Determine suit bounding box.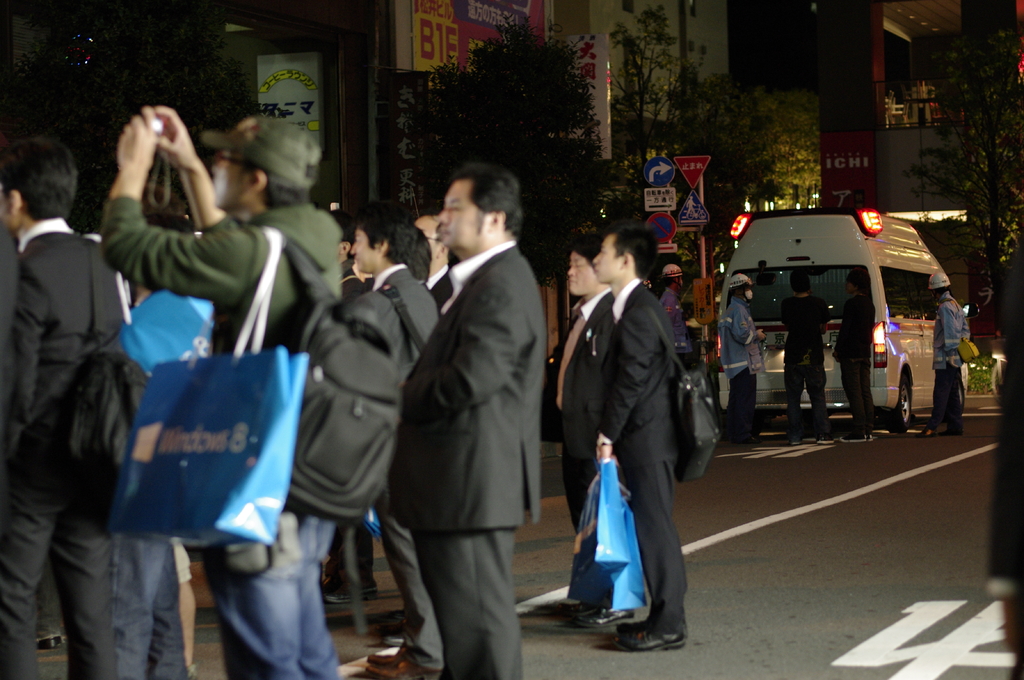
Determined: box=[380, 241, 543, 679].
